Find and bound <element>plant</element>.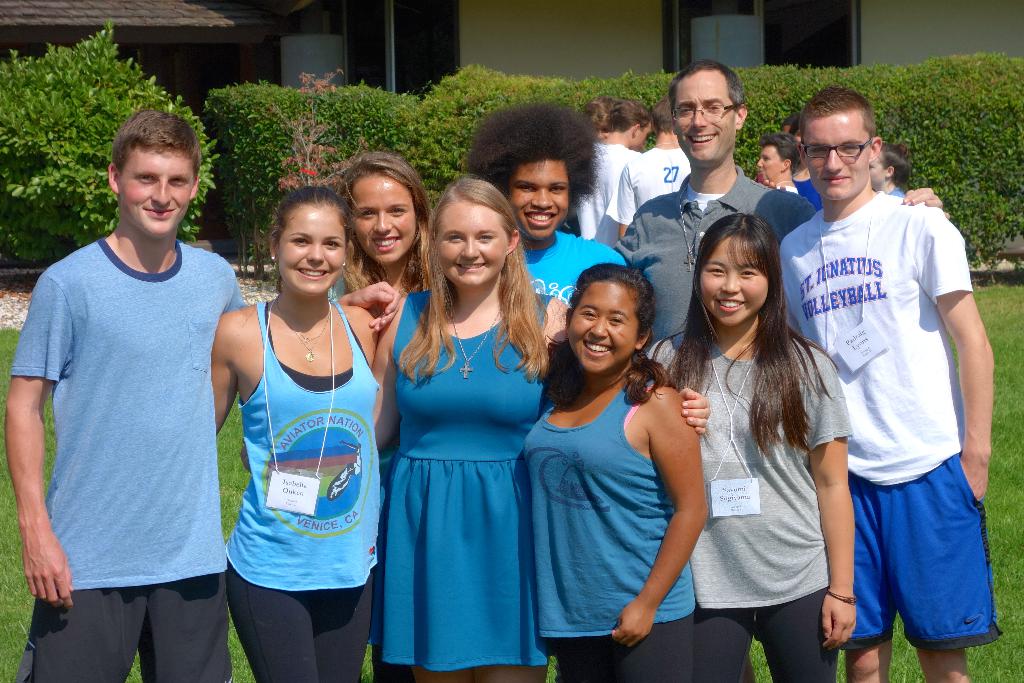
Bound: 0/17/223/271.
